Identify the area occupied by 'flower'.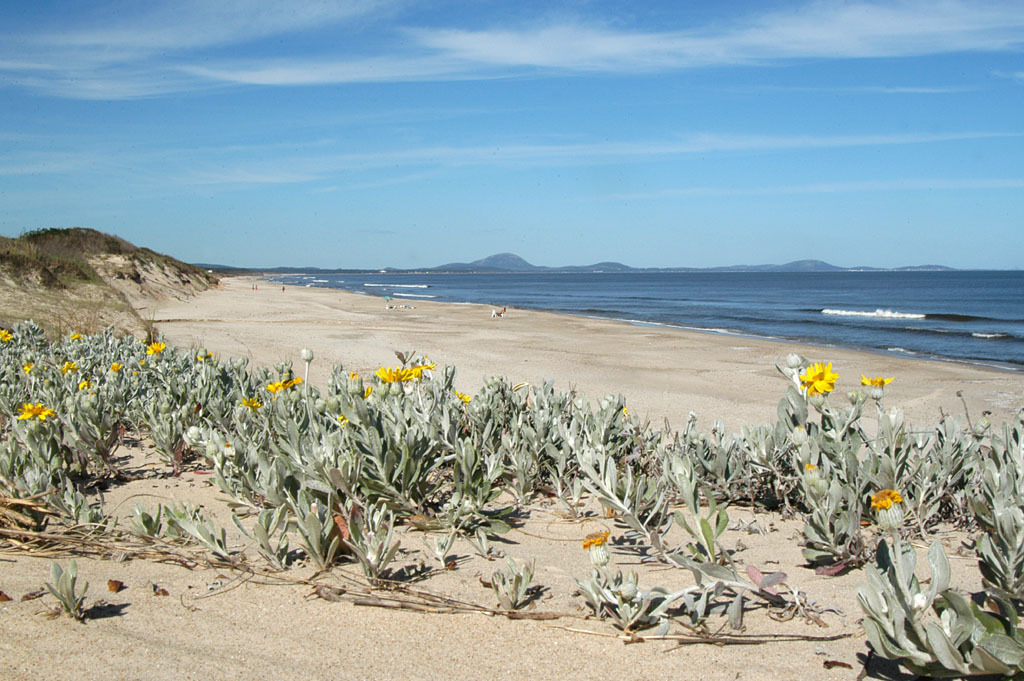
Area: <region>274, 370, 298, 391</region>.
